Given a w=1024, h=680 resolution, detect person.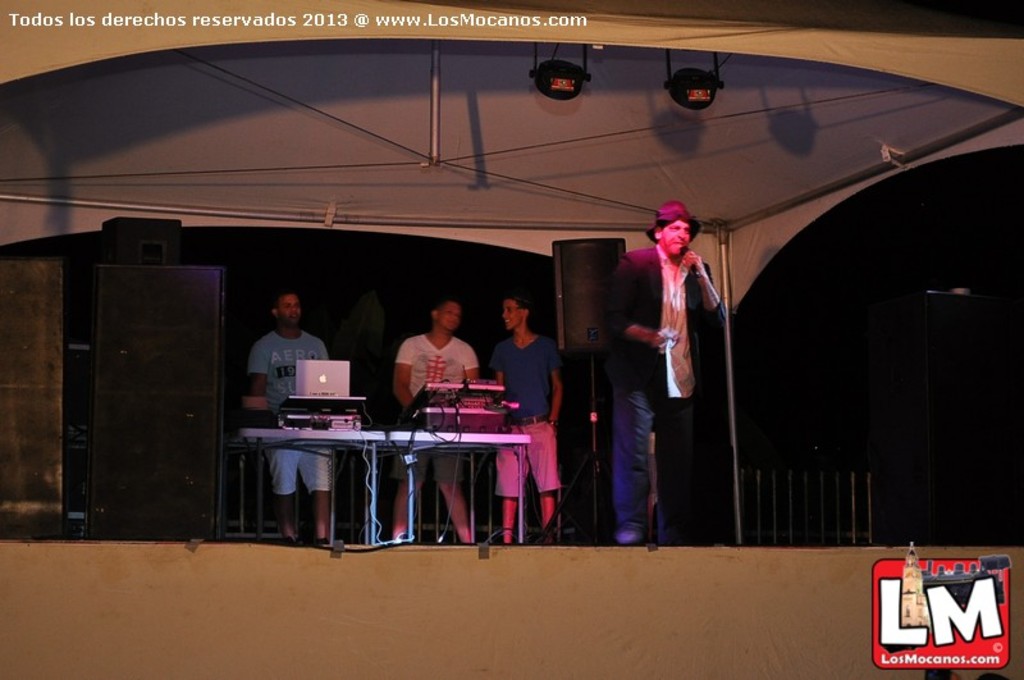
rect(389, 302, 476, 549).
